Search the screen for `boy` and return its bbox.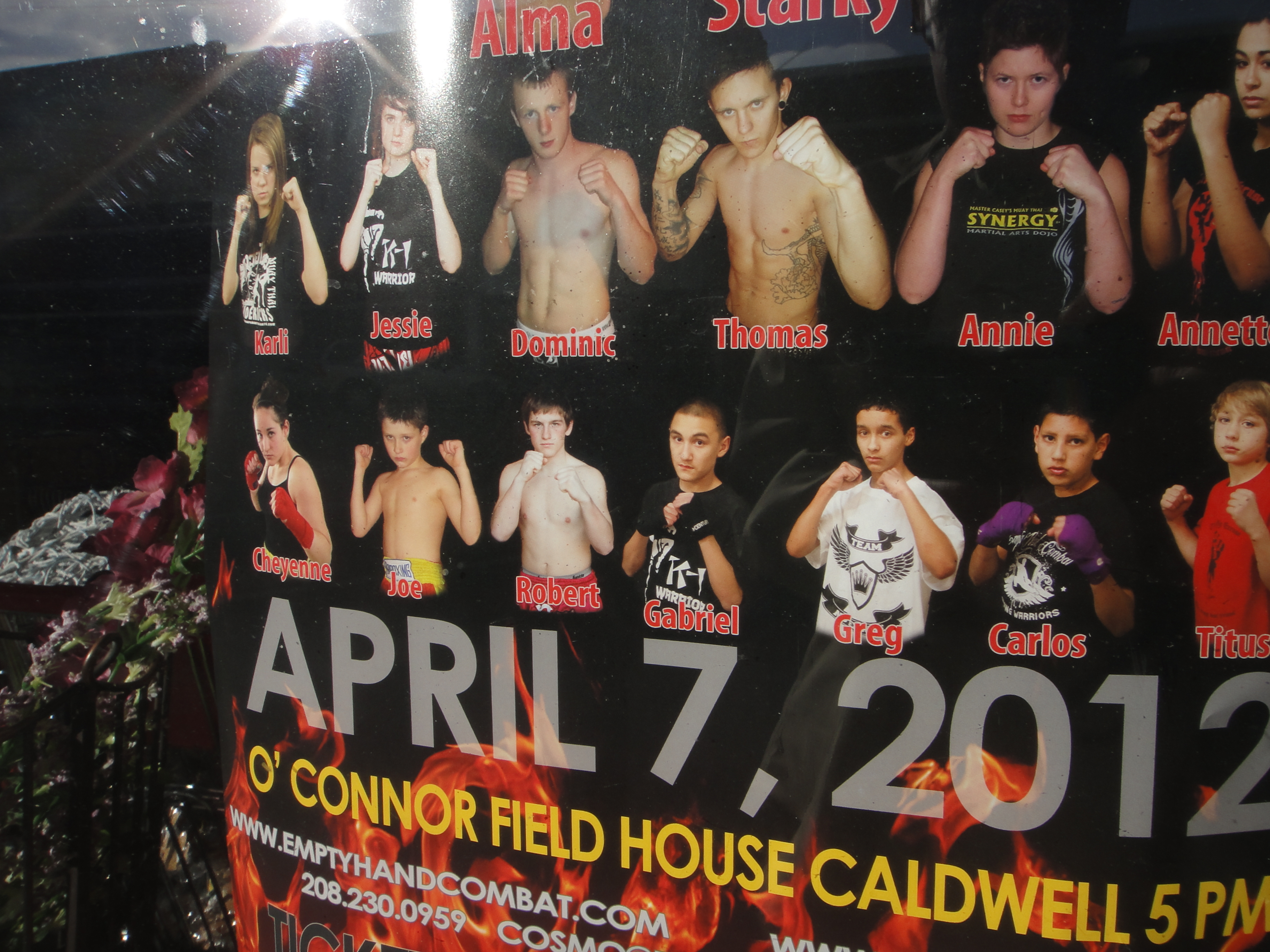
Found: detection(170, 27, 229, 125).
